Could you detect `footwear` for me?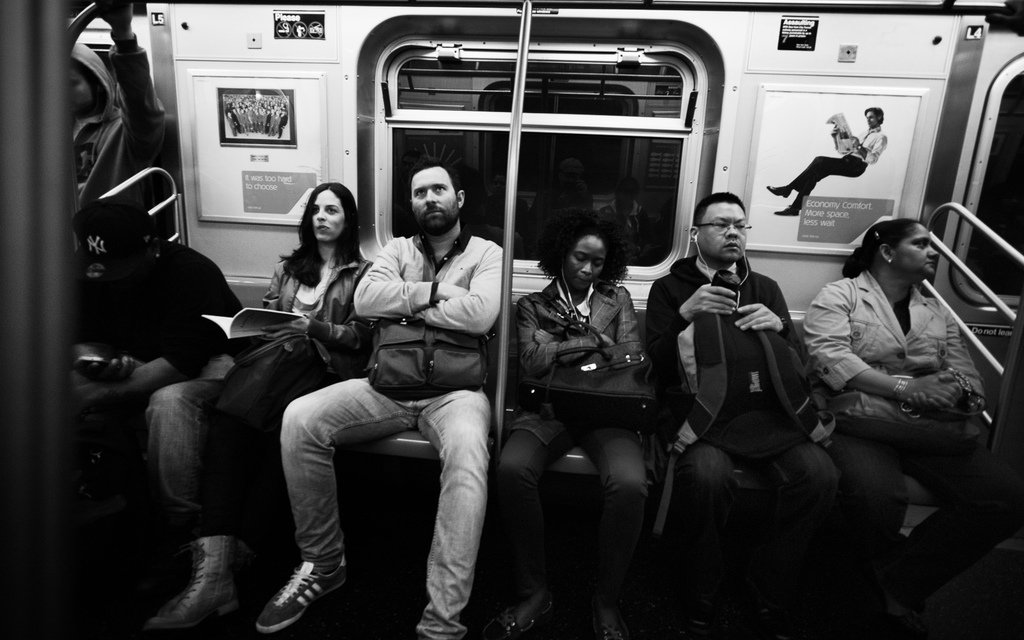
Detection result: box(254, 557, 346, 630).
